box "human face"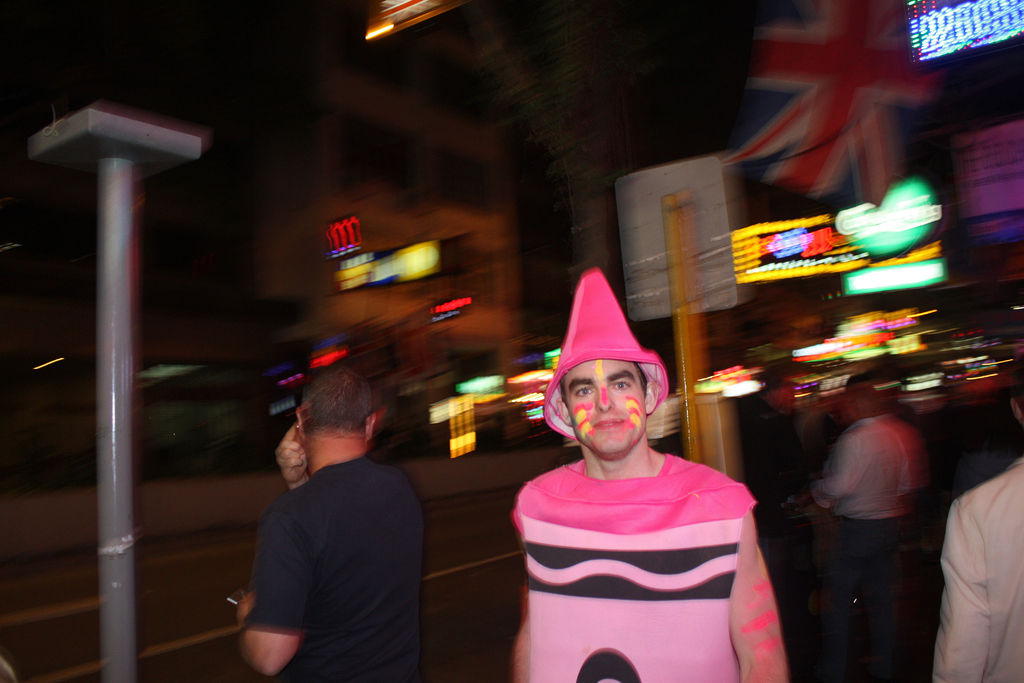
563,357,641,452
